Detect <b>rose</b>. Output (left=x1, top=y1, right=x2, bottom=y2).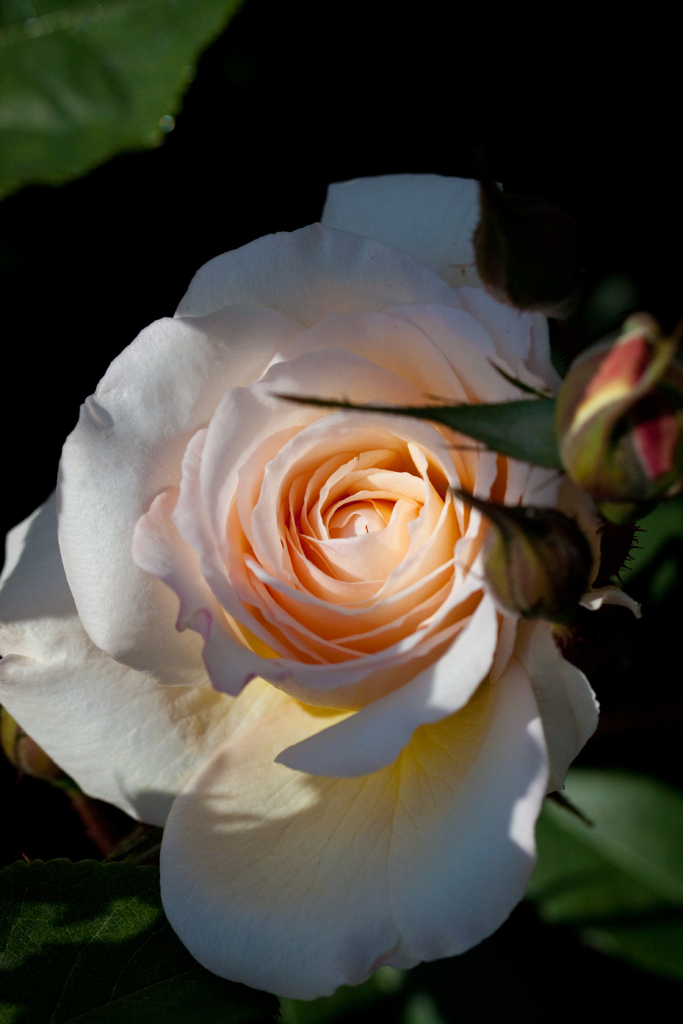
(left=551, top=317, right=682, bottom=508).
